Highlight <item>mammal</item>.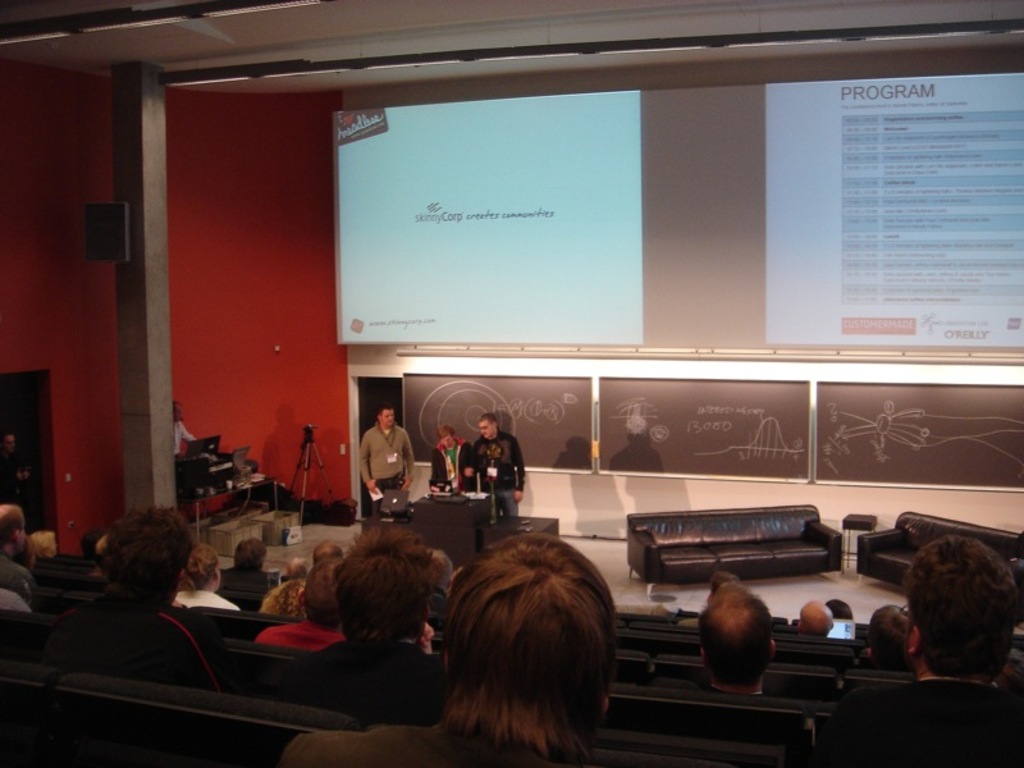
Highlighted region: BBox(0, 512, 37, 611).
